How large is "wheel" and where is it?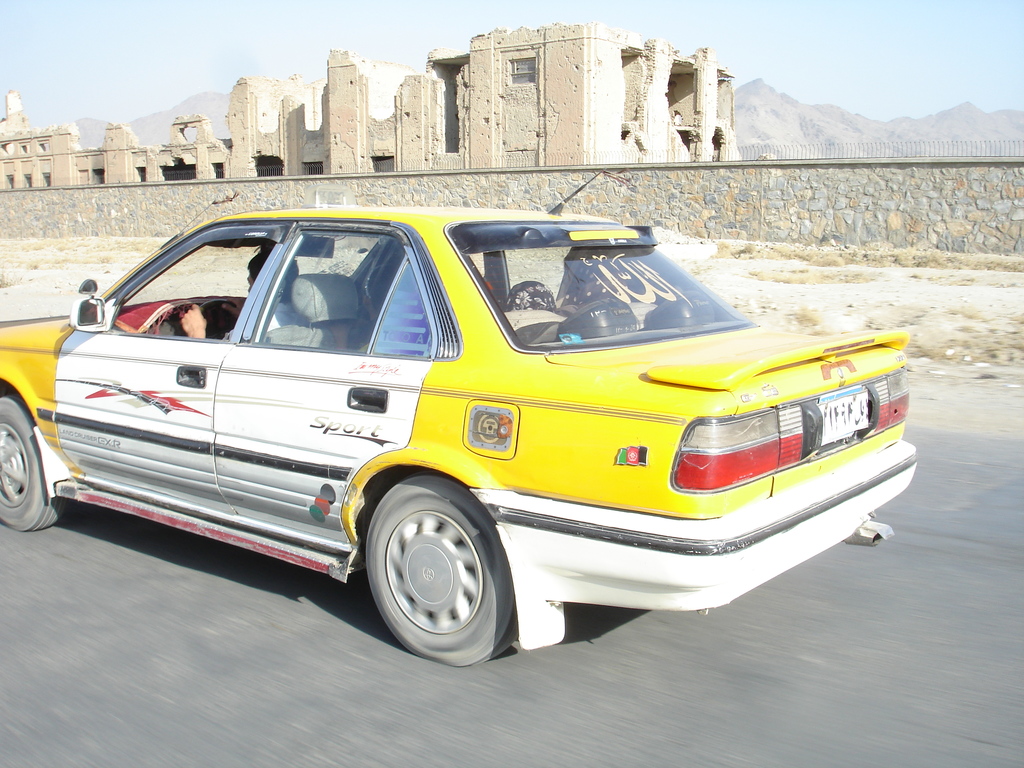
Bounding box: box=[198, 298, 237, 311].
